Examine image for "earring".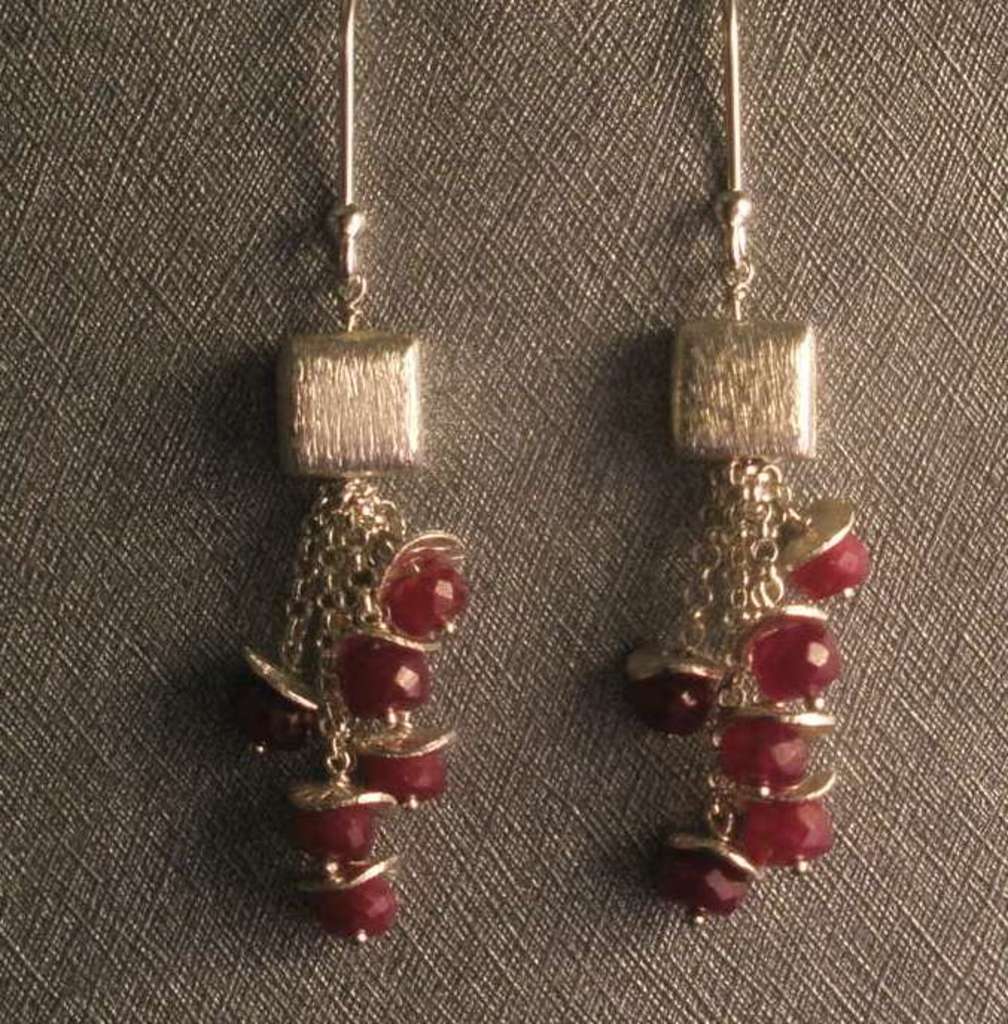
Examination result: 240:0:476:953.
